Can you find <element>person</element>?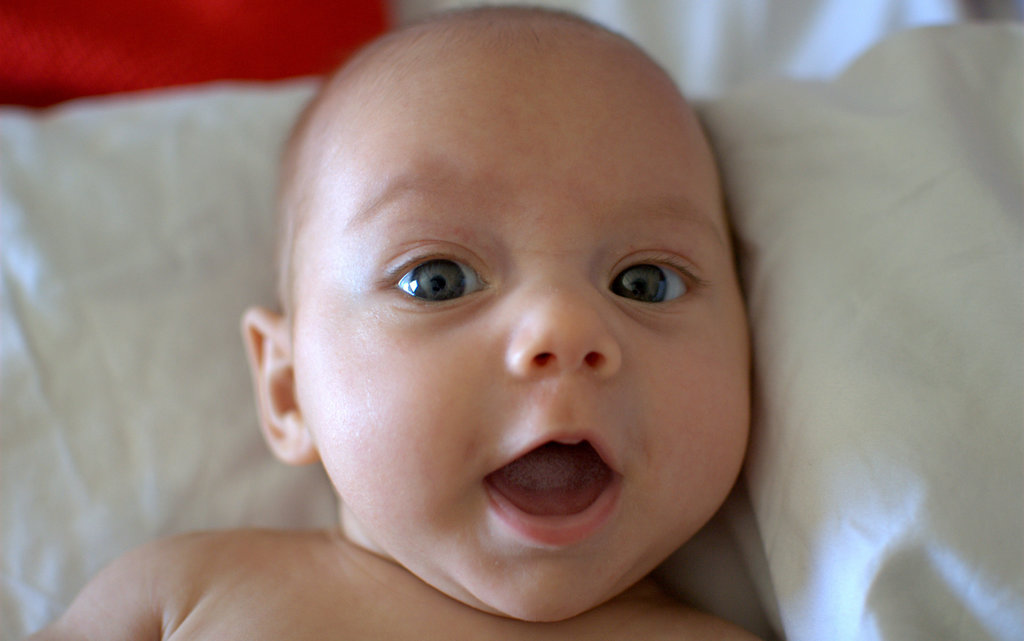
Yes, bounding box: detection(145, 20, 811, 633).
